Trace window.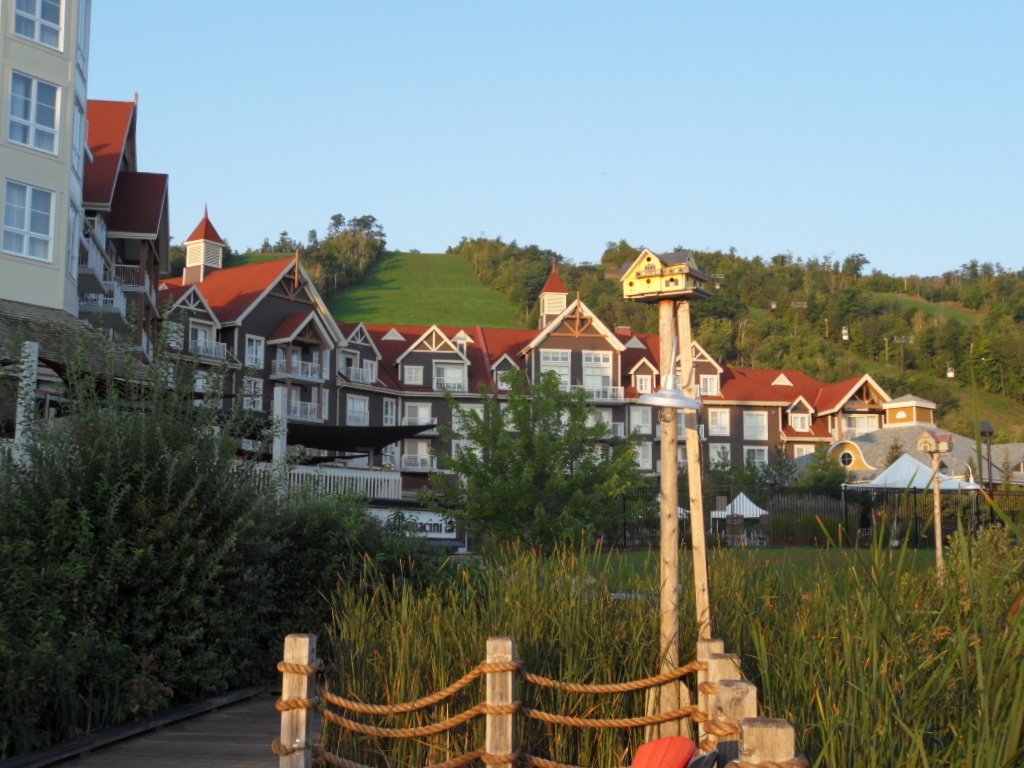
Traced to region(194, 322, 217, 358).
